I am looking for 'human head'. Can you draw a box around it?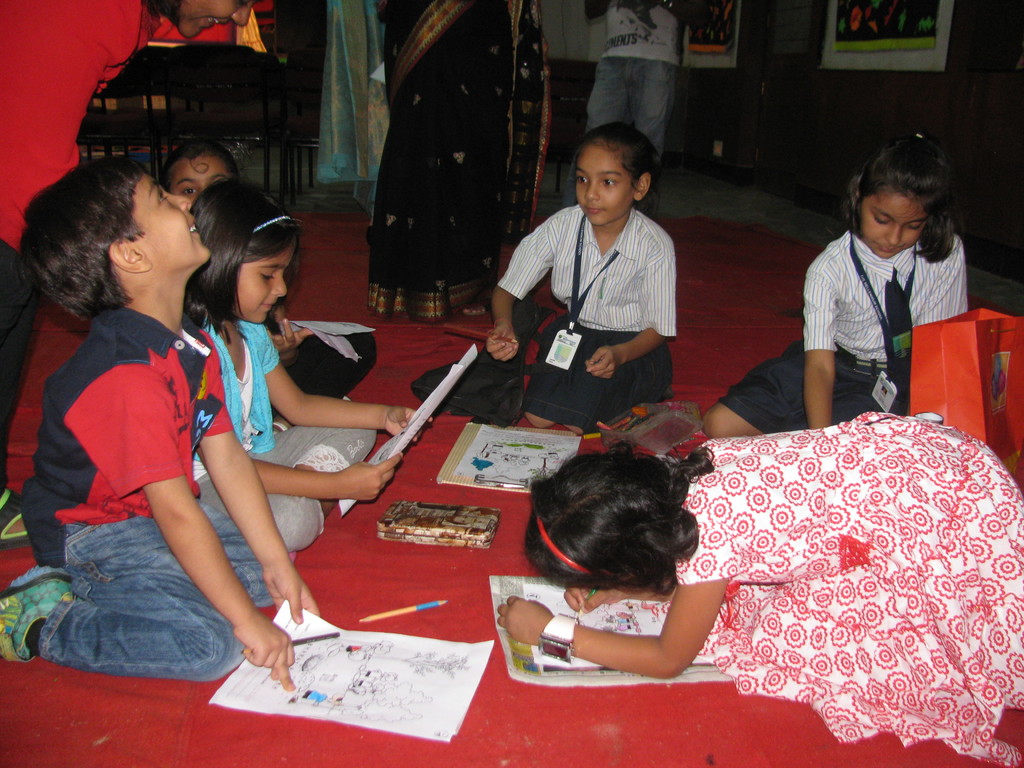
Sure, the bounding box is rect(520, 445, 687, 590).
